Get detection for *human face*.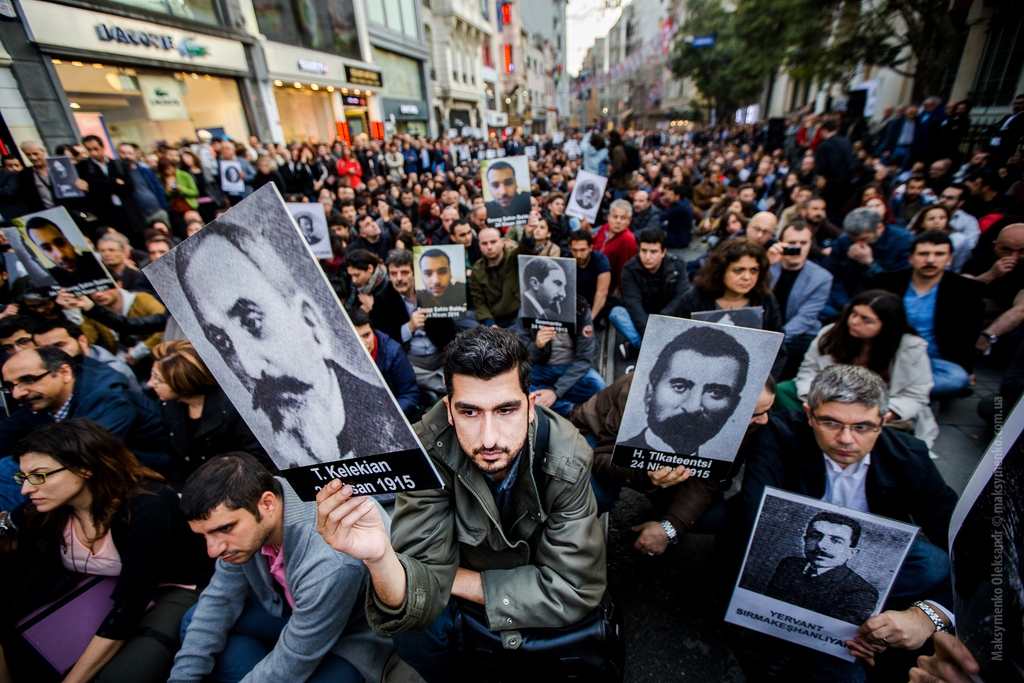
Detection: pyautogui.locateOnScreen(486, 167, 515, 208).
